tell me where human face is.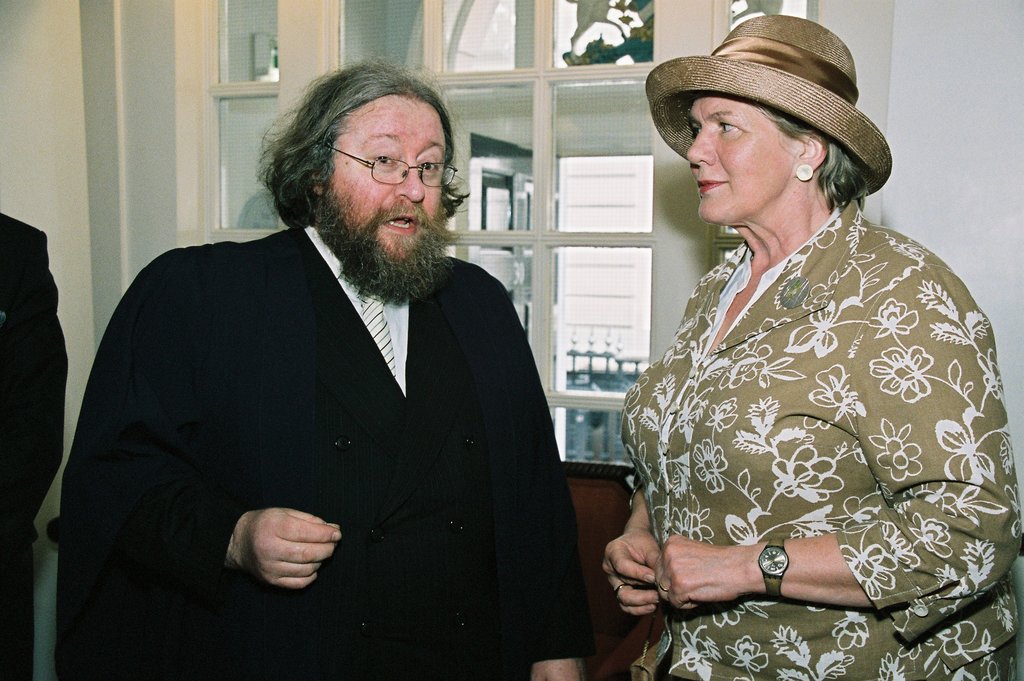
human face is at locate(328, 96, 446, 259).
